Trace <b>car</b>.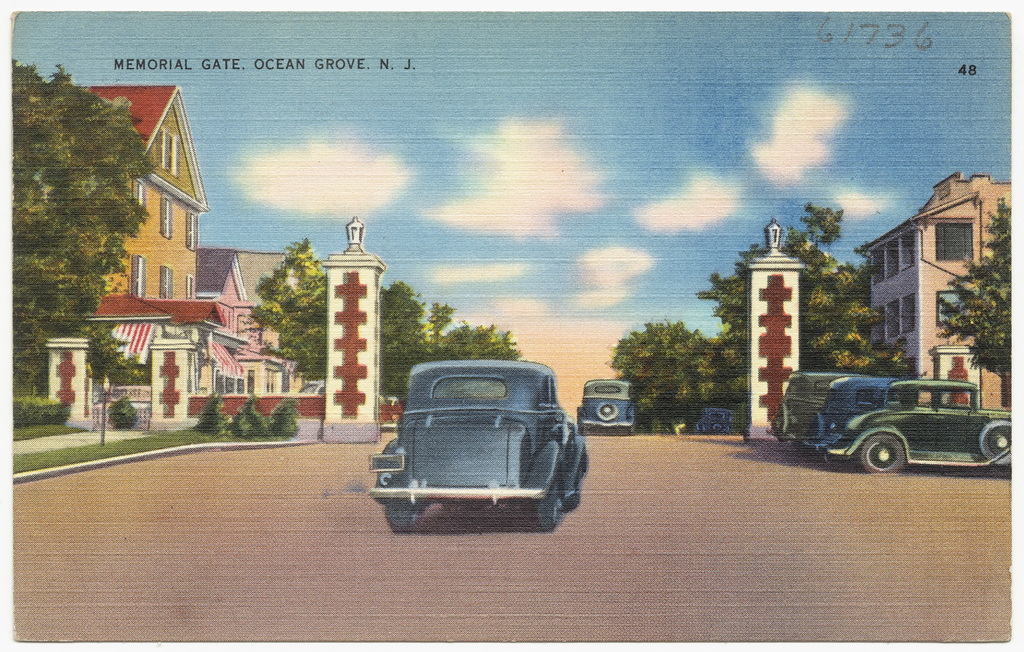
Traced to (x1=771, y1=363, x2=865, y2=456).
